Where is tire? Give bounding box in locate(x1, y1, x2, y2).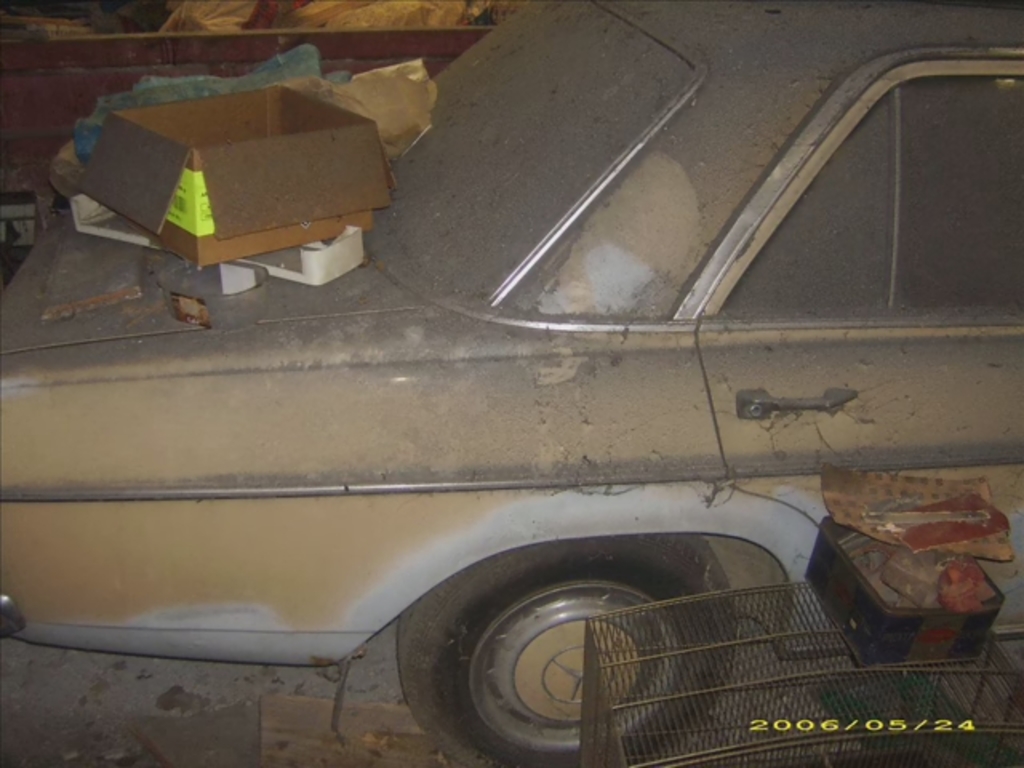
locate(398, 541, 728, 766).
